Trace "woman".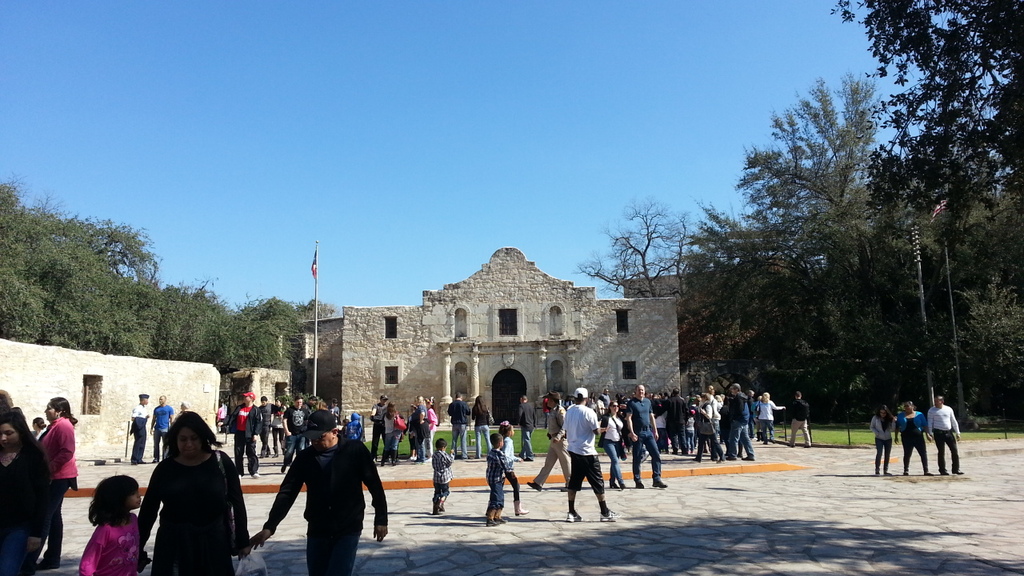
Traced to select_region(758, 391, 784, 440).
